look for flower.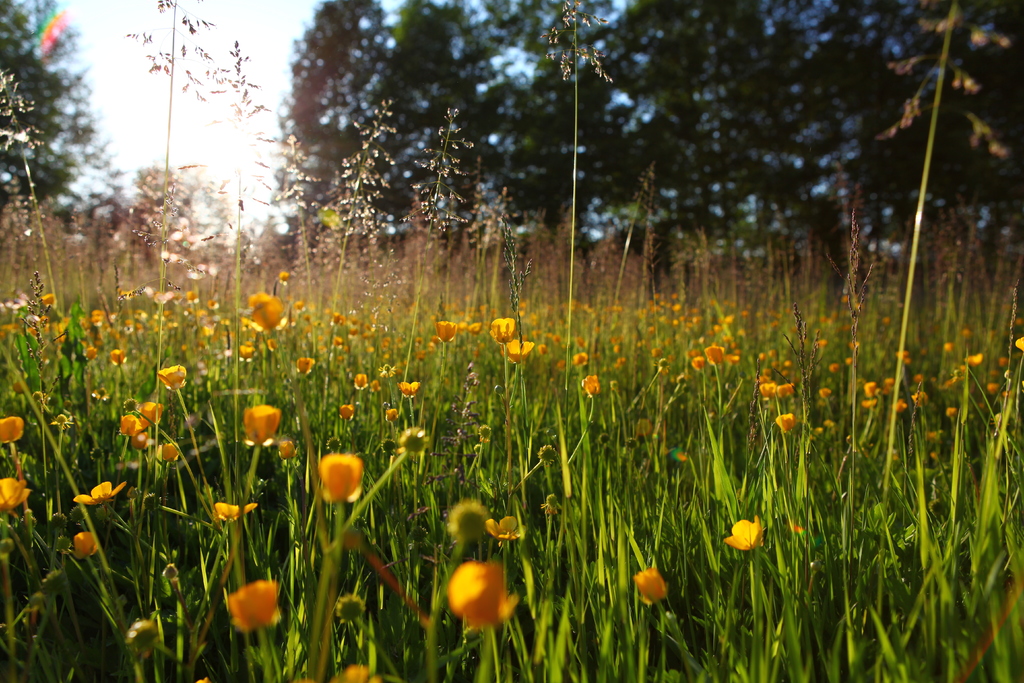
Found: rect(229, 579, 282, 629).
